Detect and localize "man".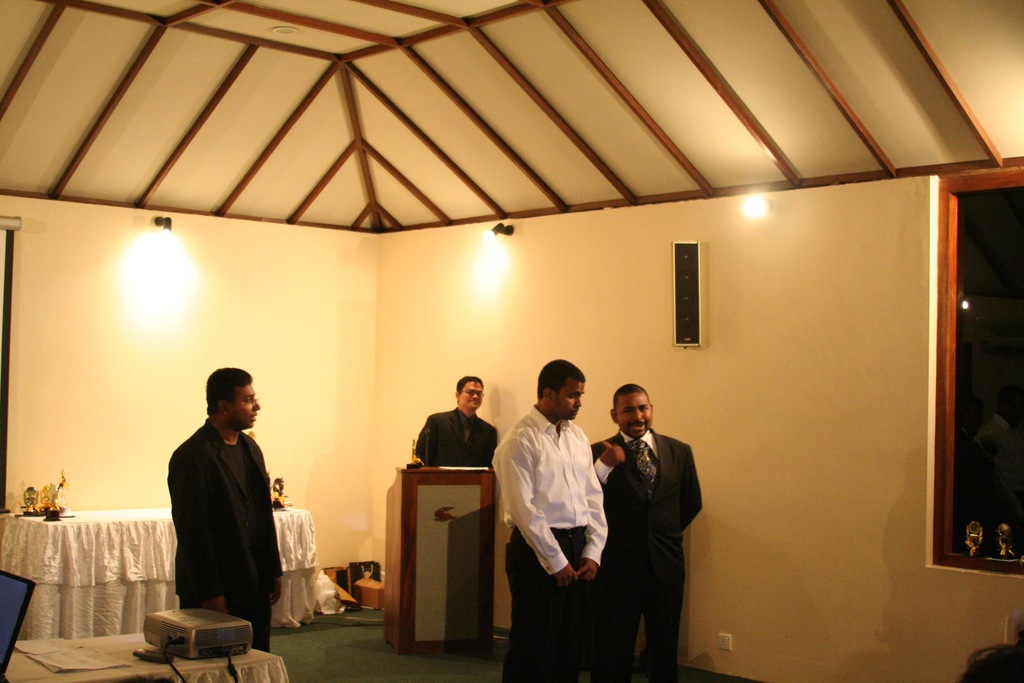
Localized at locate(585, 384, 707, 679).
